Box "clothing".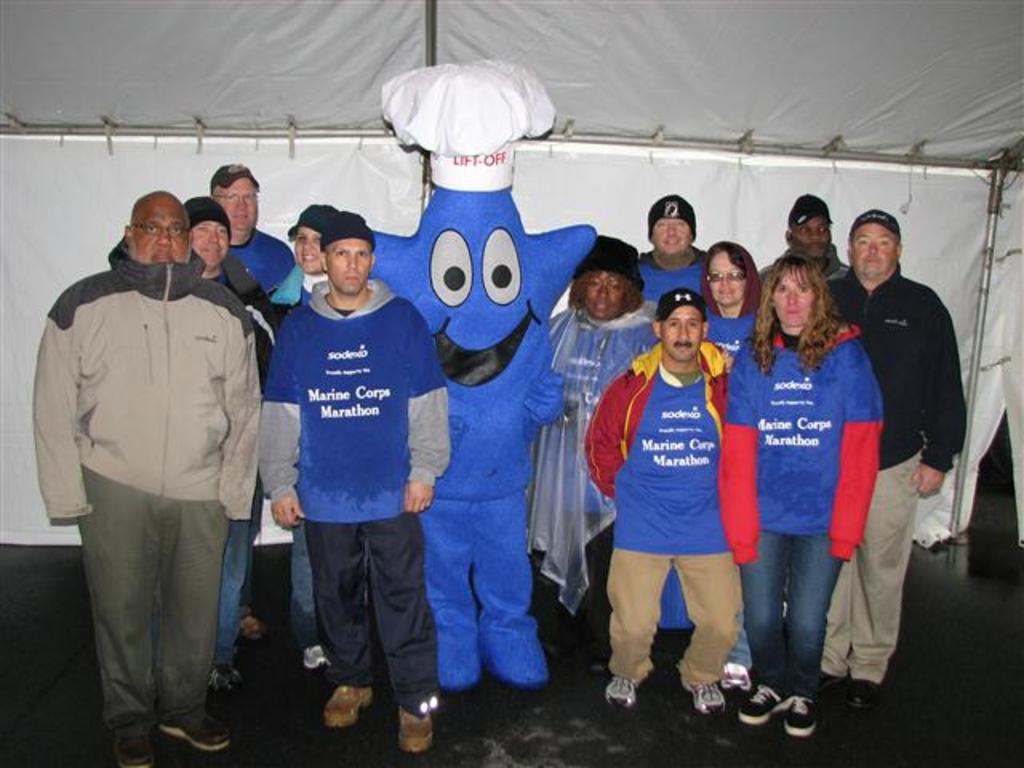
[x1=258, y1=275, x2=454, y2=722].
